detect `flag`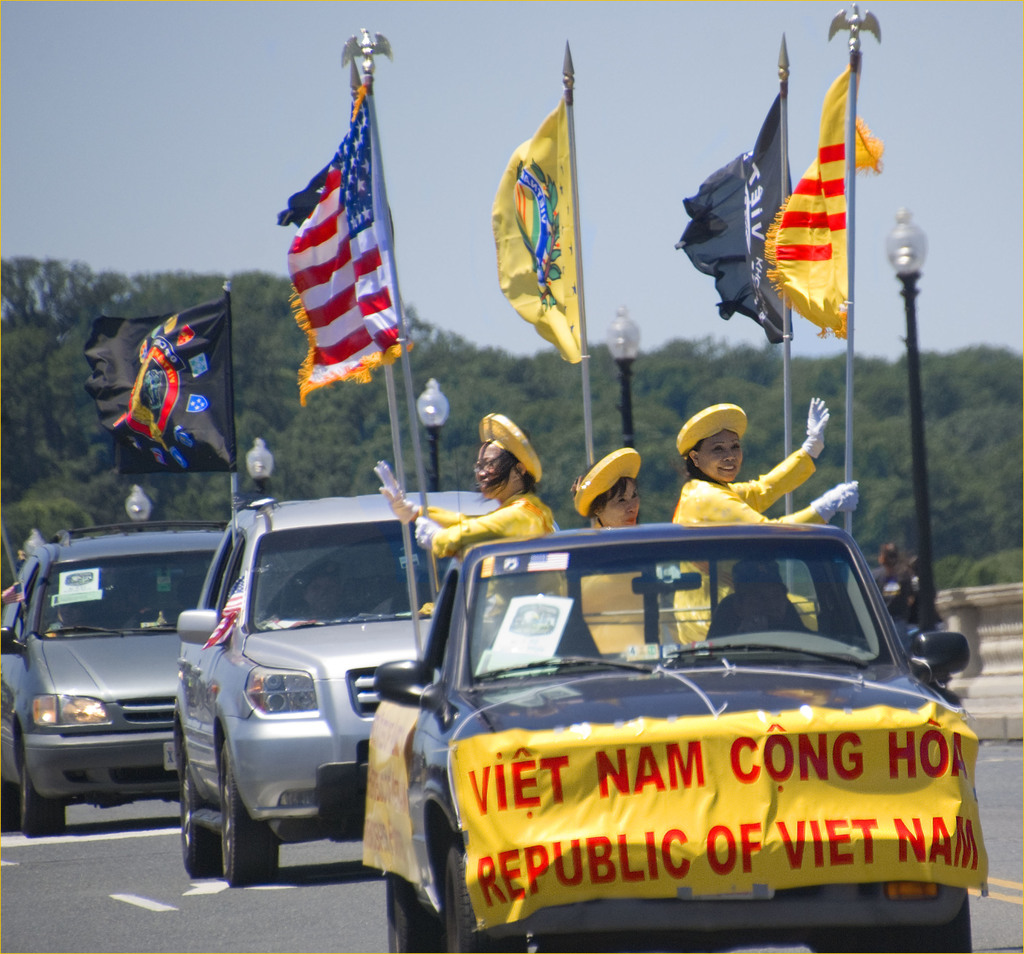
bbox(288, 33, 421, 432)
